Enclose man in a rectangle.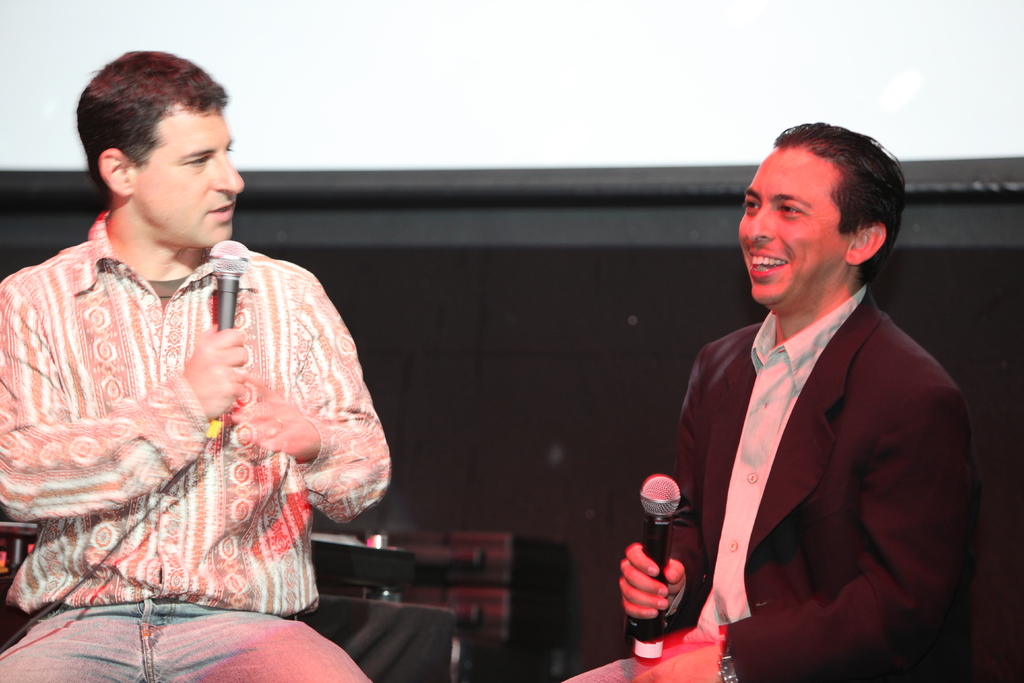
bbox=(647, 121, 968, 671).
